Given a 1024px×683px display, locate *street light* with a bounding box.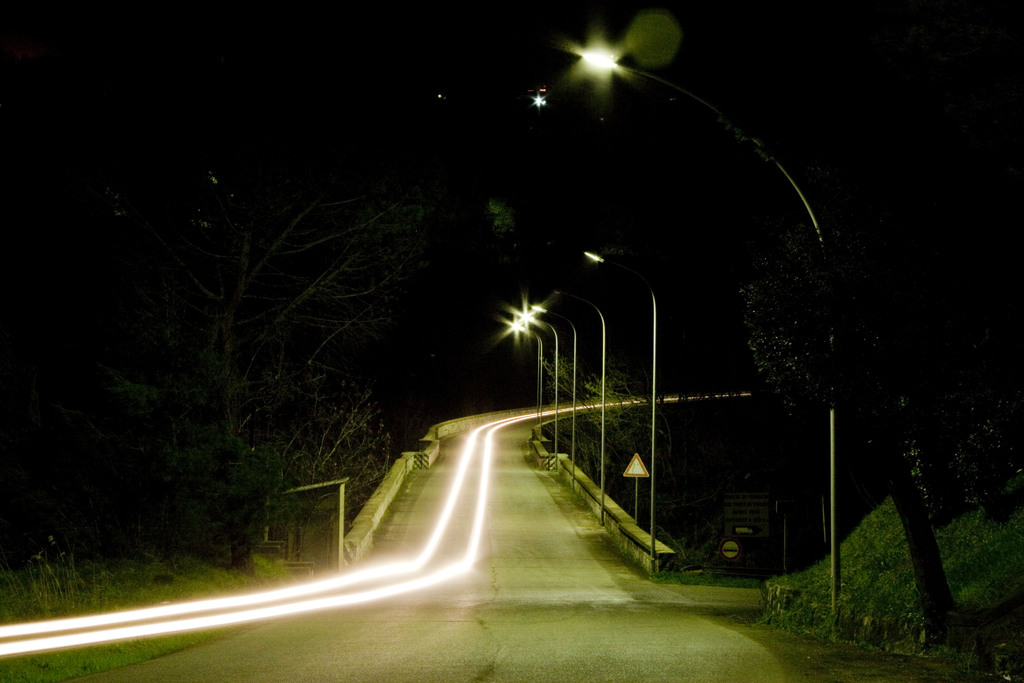
Located: (584, 252, 657, 573).
